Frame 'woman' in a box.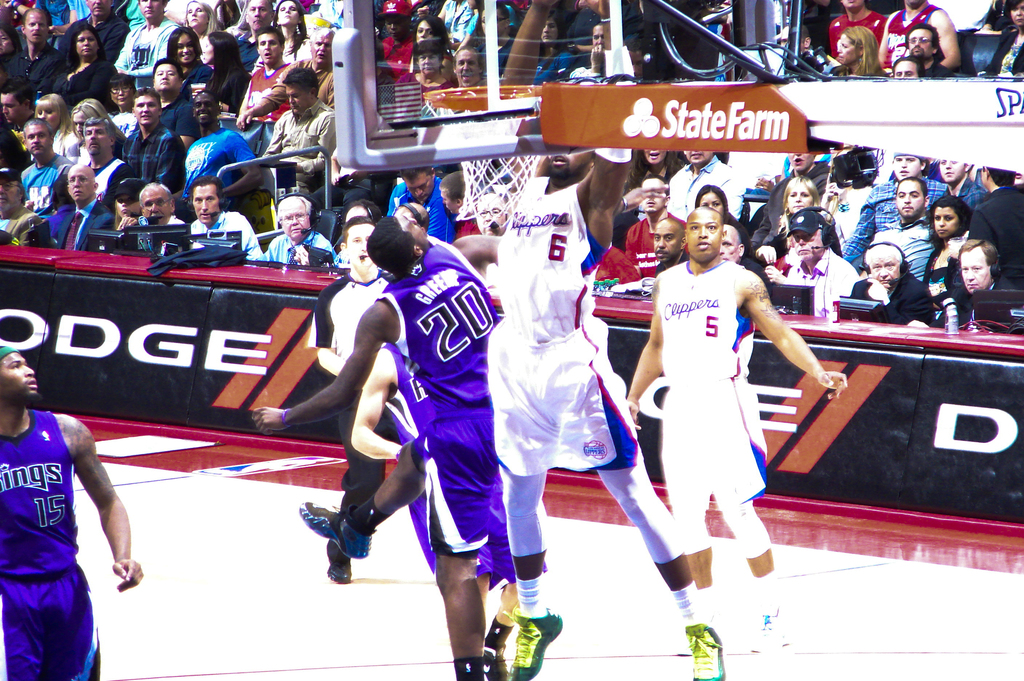
(x1=760, y1=177, x2=846, y2=261).
